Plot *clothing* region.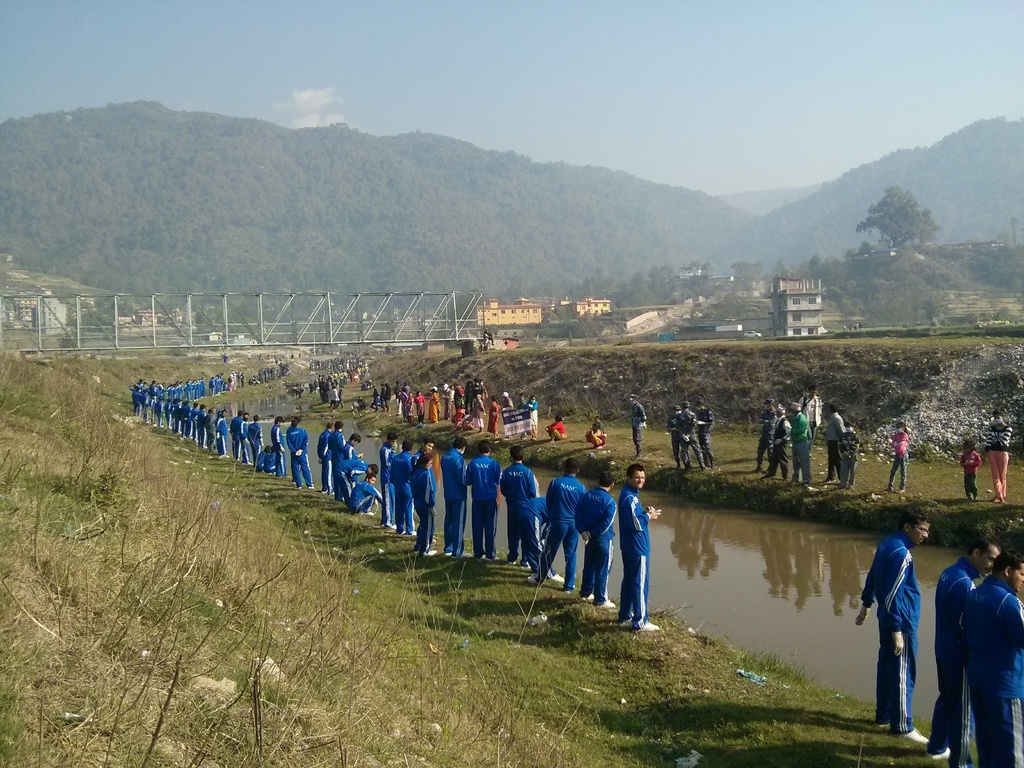
Plotted at l=548, t=420, r=569, b=441.
